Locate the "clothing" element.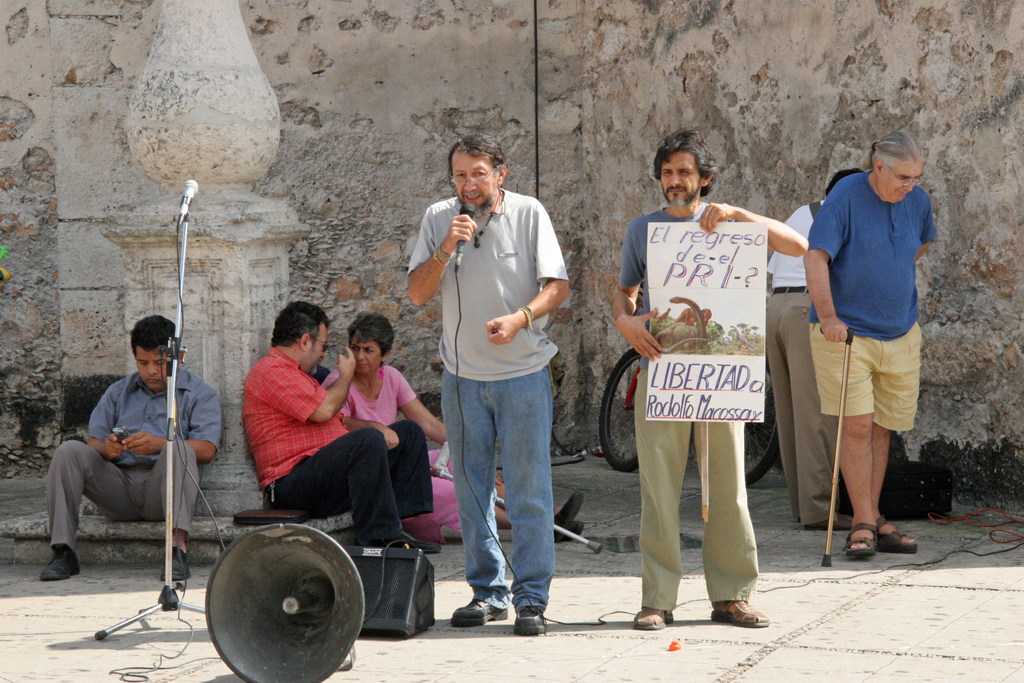
Element bbox: region(761, 198, 837, 525).
